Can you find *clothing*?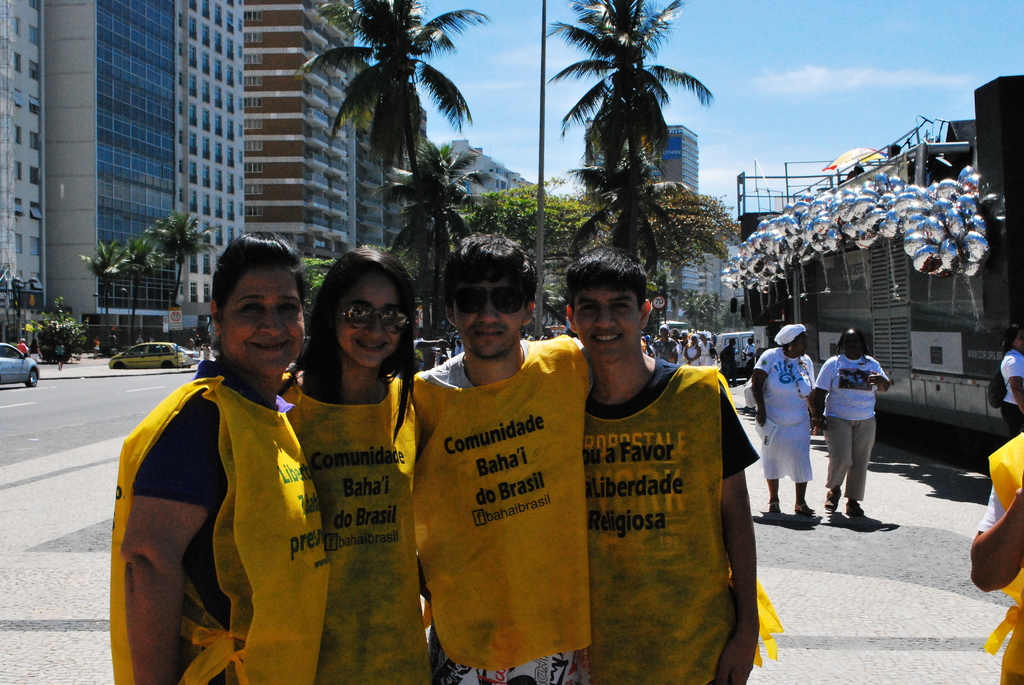
Yes, bounding box: x1=1001, y1=346, x2=1023, y2=437.
